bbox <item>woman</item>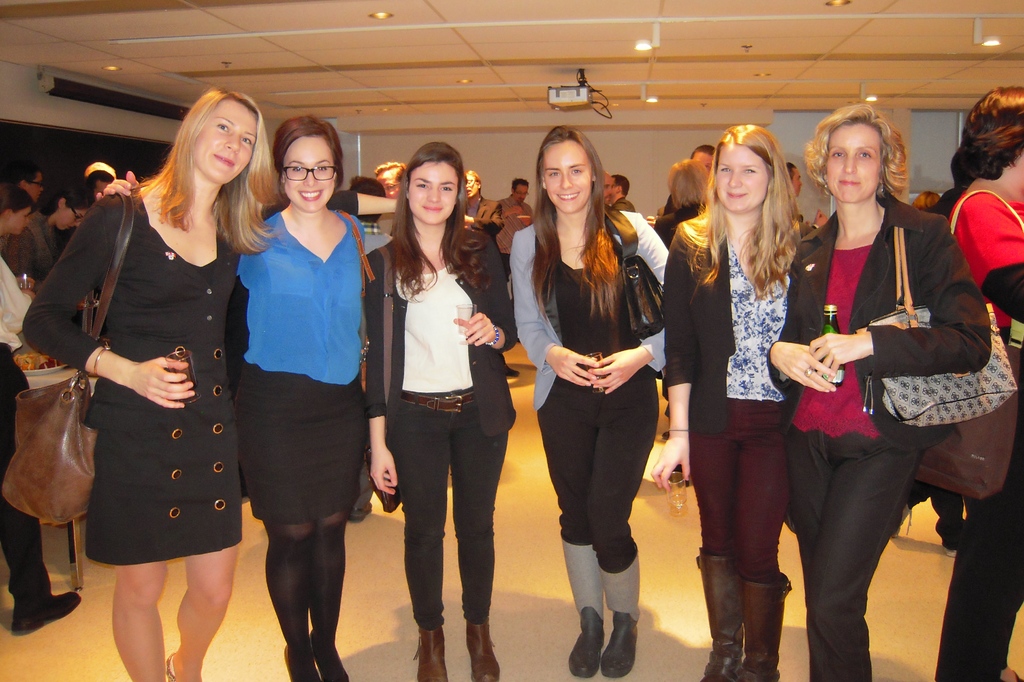
769 102 992 681
